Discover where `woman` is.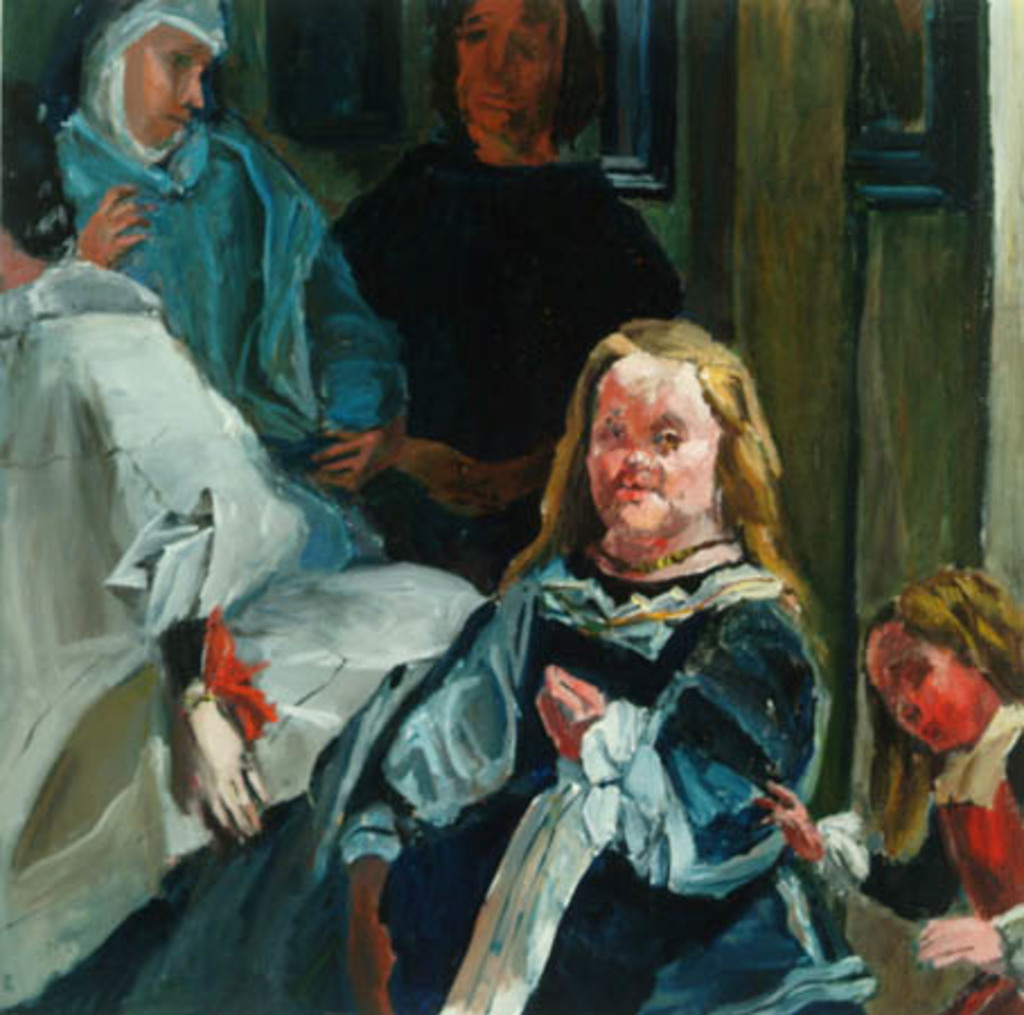
Discovered at (408, 307, 846, 1014).
